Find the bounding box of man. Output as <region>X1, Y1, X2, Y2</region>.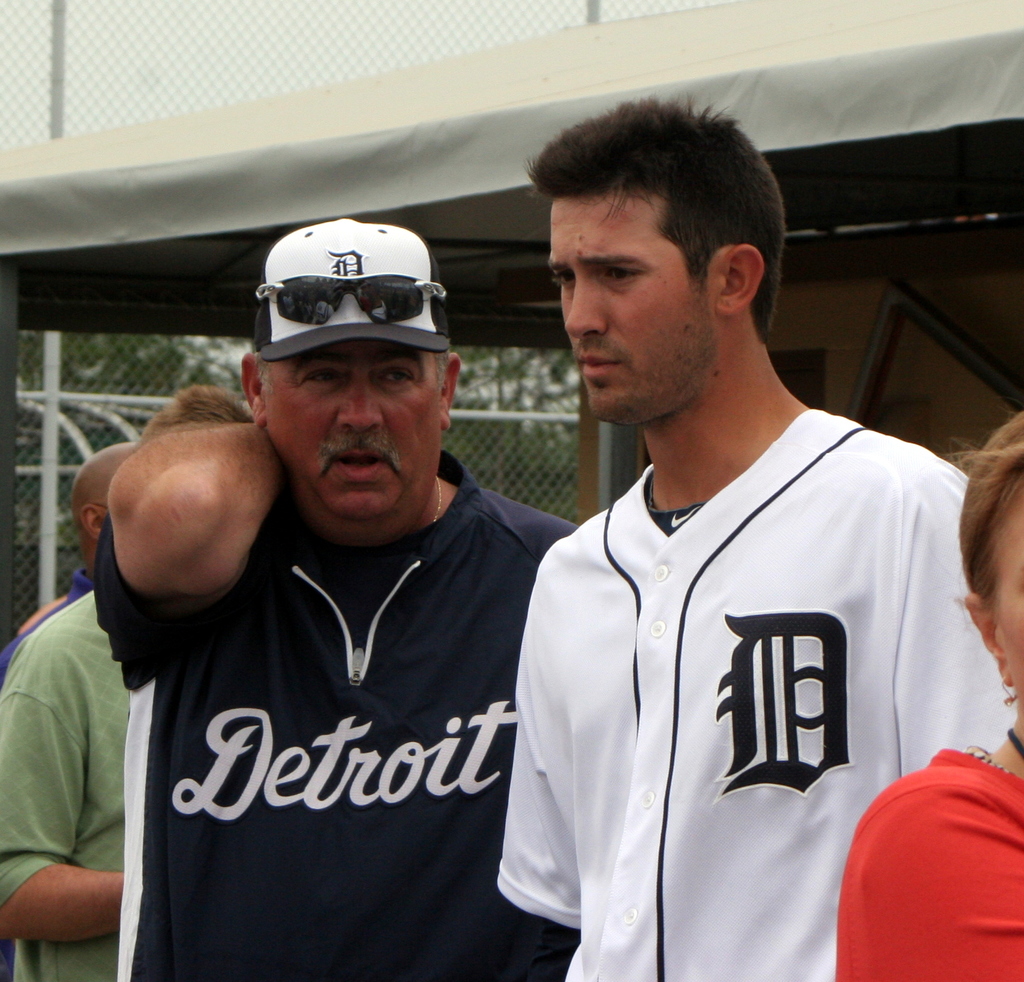
<region>97, 218, 579, 981</region>.
